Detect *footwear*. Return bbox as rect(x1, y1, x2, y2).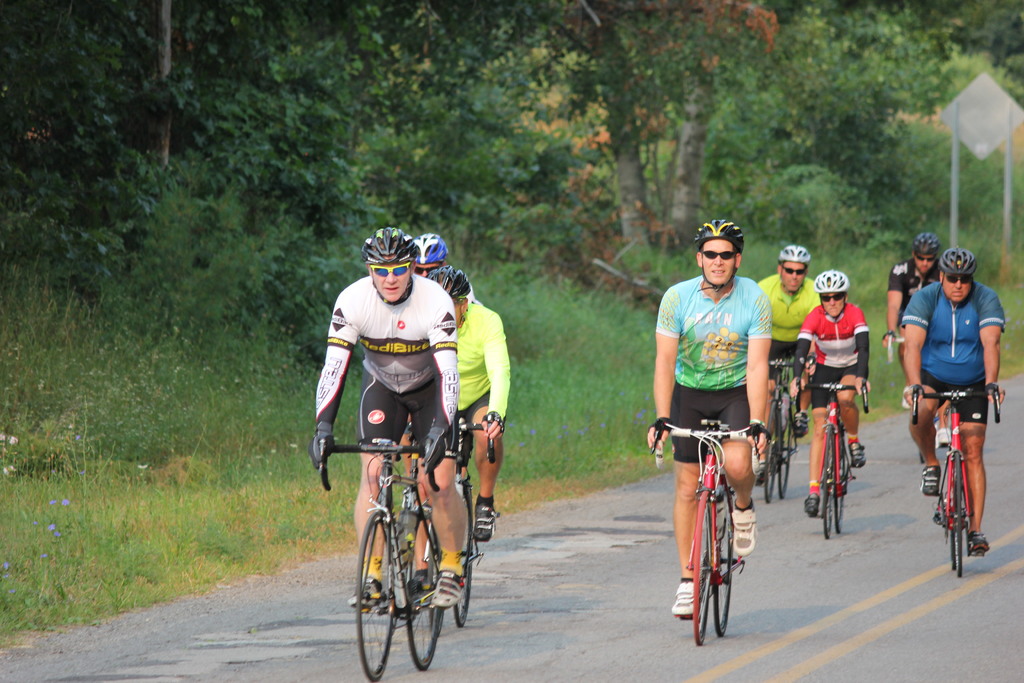
rect(935, 428, 955, 449).
